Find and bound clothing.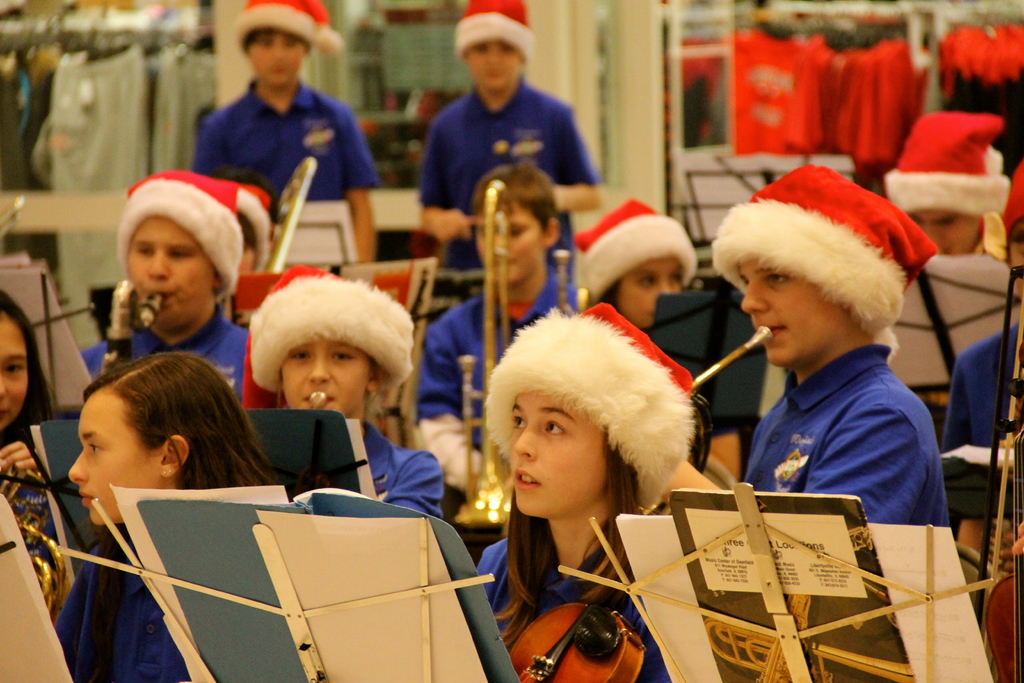
Bound: box=[45, 42, 147, 353].
